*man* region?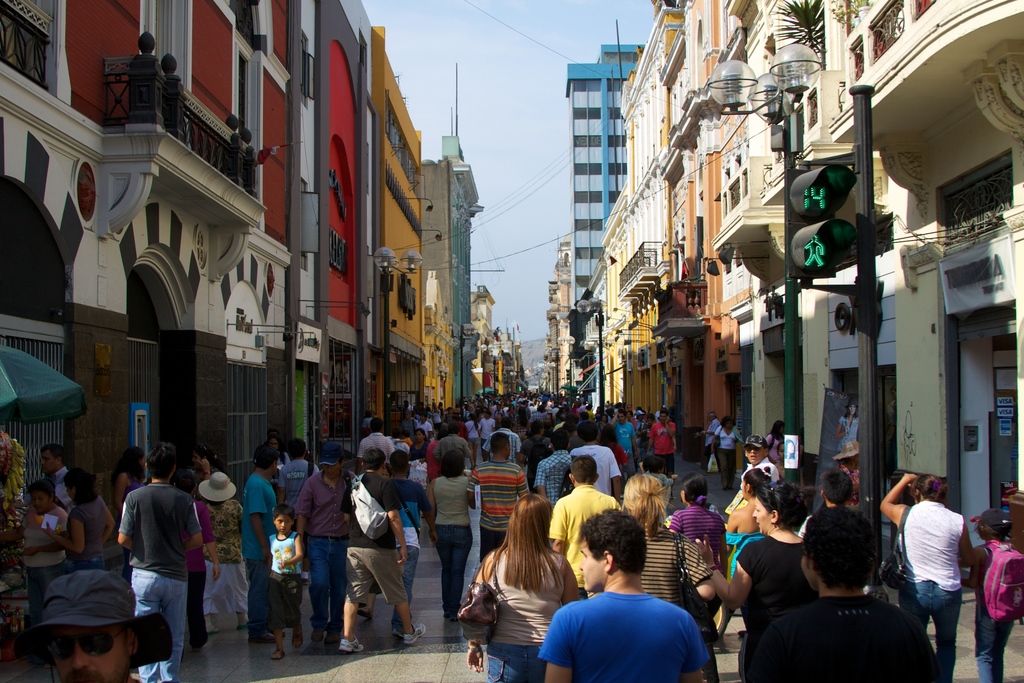
{"x1": 40, "y1": 440, "x2": 77, "y2": 520}
